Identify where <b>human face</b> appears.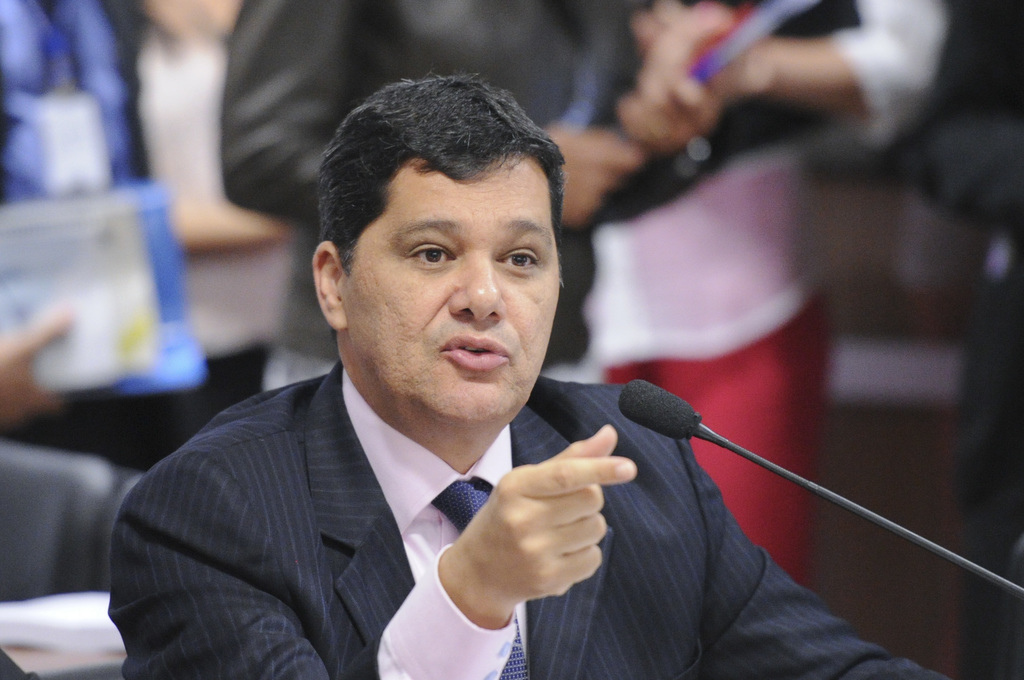
Appears at locate(347, 168, 559, 425).
